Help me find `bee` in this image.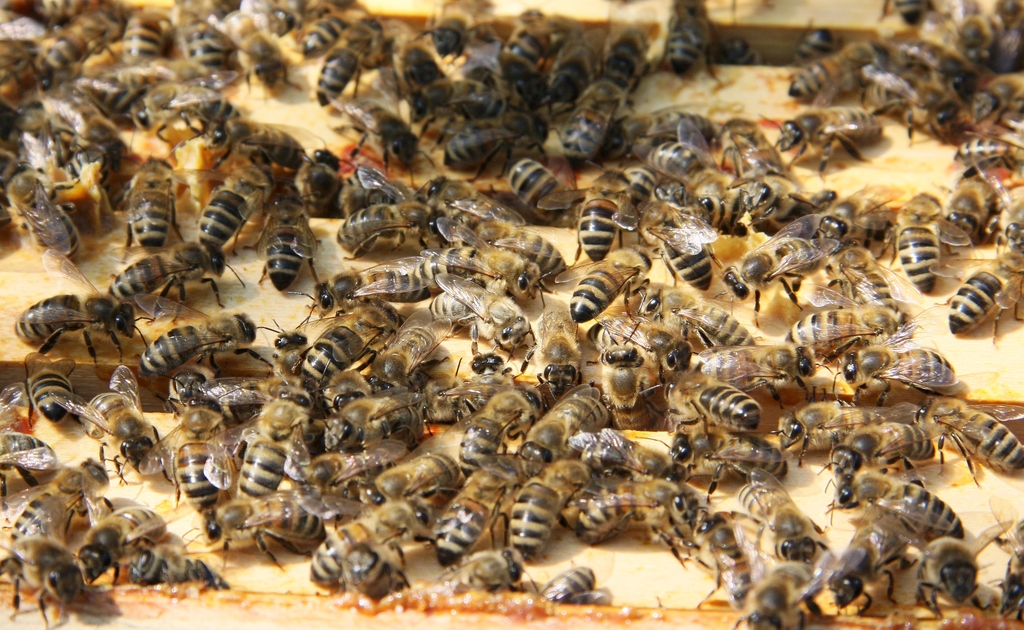
Found it: (427, 538, 537, 596).
